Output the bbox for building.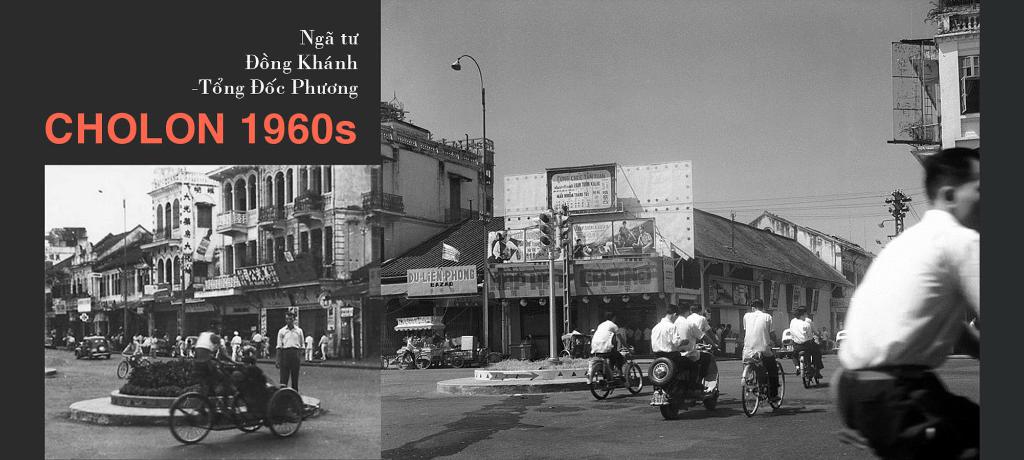
[left=888, top=0, right=979, bottom=162].
